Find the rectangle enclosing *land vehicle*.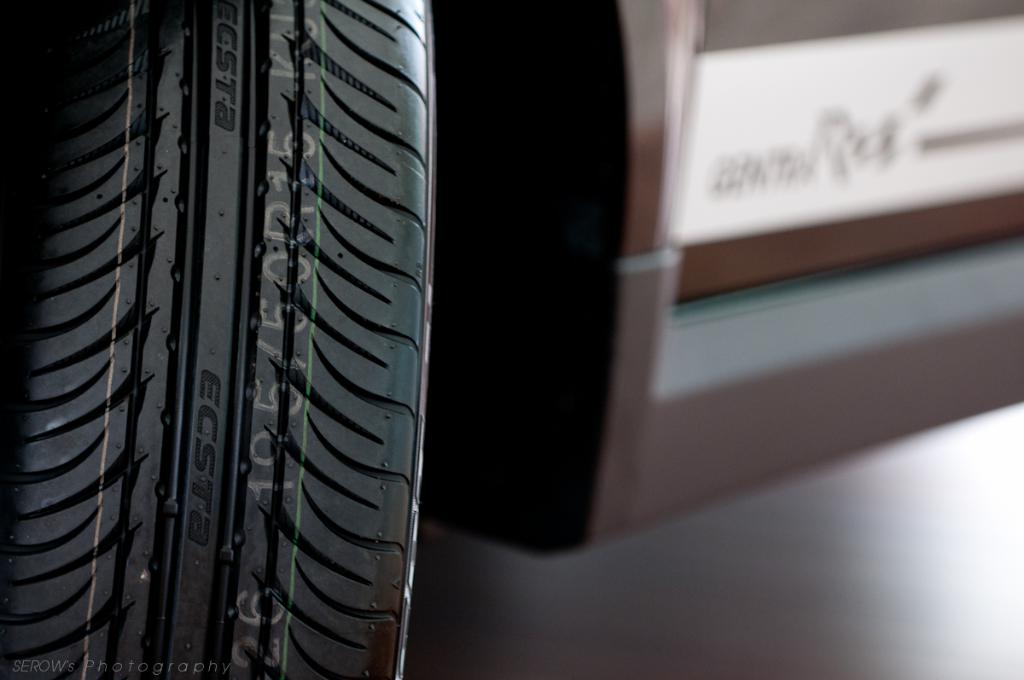
[0,0,441,679].
